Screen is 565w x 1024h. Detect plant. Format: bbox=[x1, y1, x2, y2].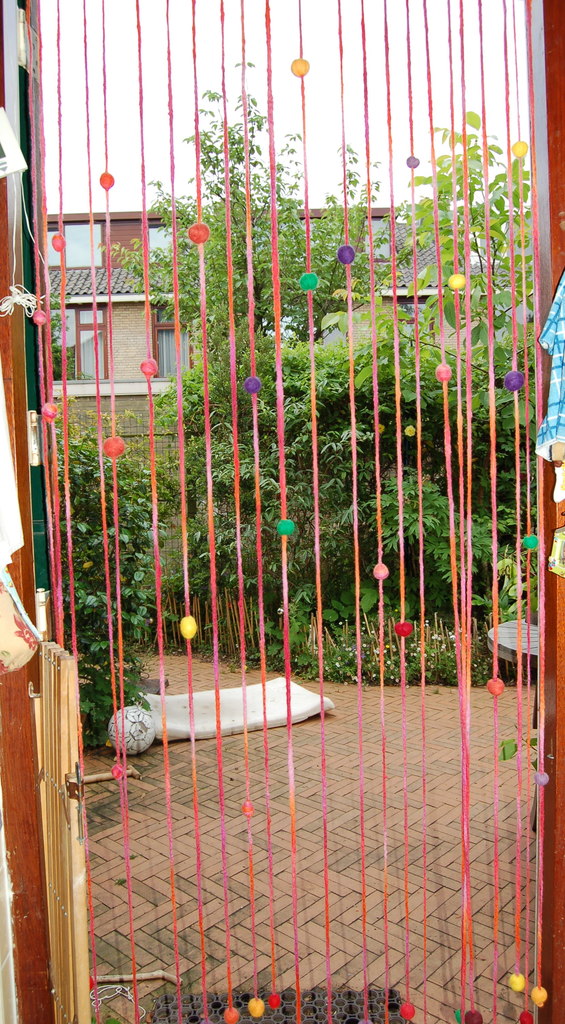
bbox=[368, 114, 534, 344].
